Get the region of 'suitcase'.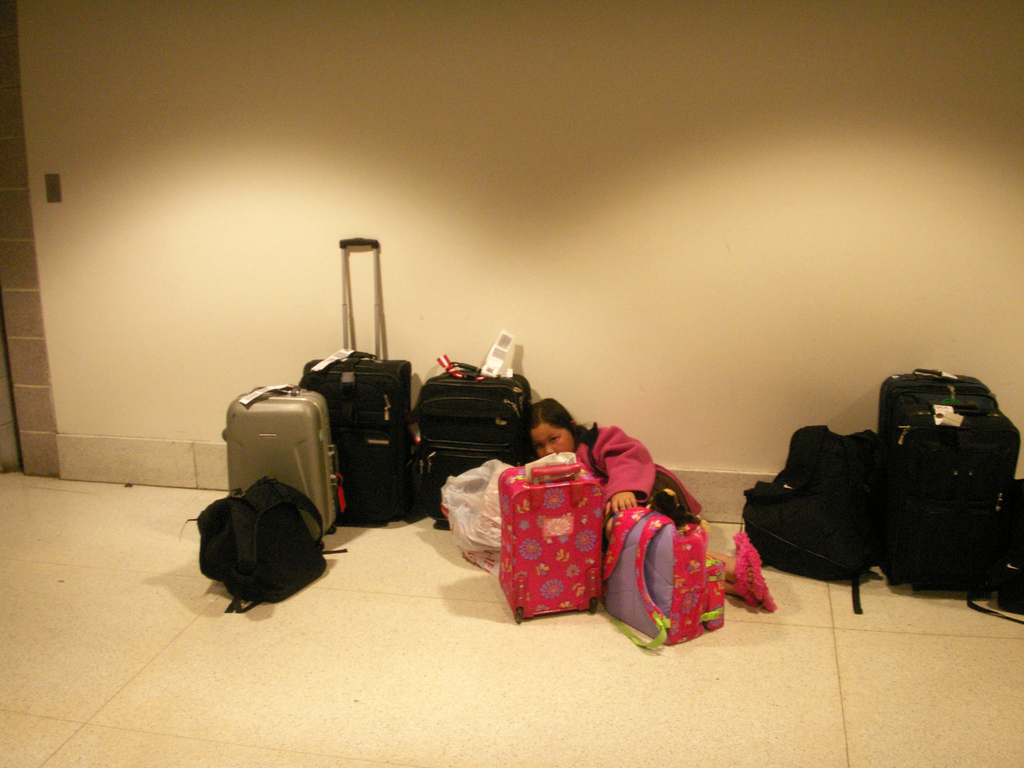
<region>296, 234, 412, 528</region>.
